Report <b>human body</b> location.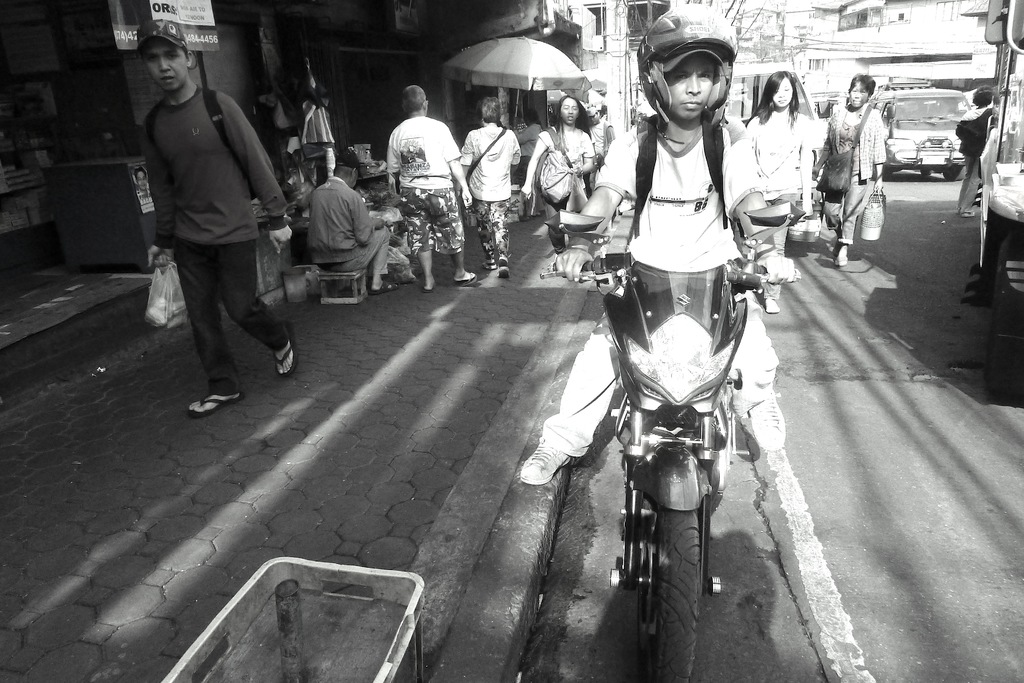
Report: x1=461 y1=95 x2=519 y2=277.
